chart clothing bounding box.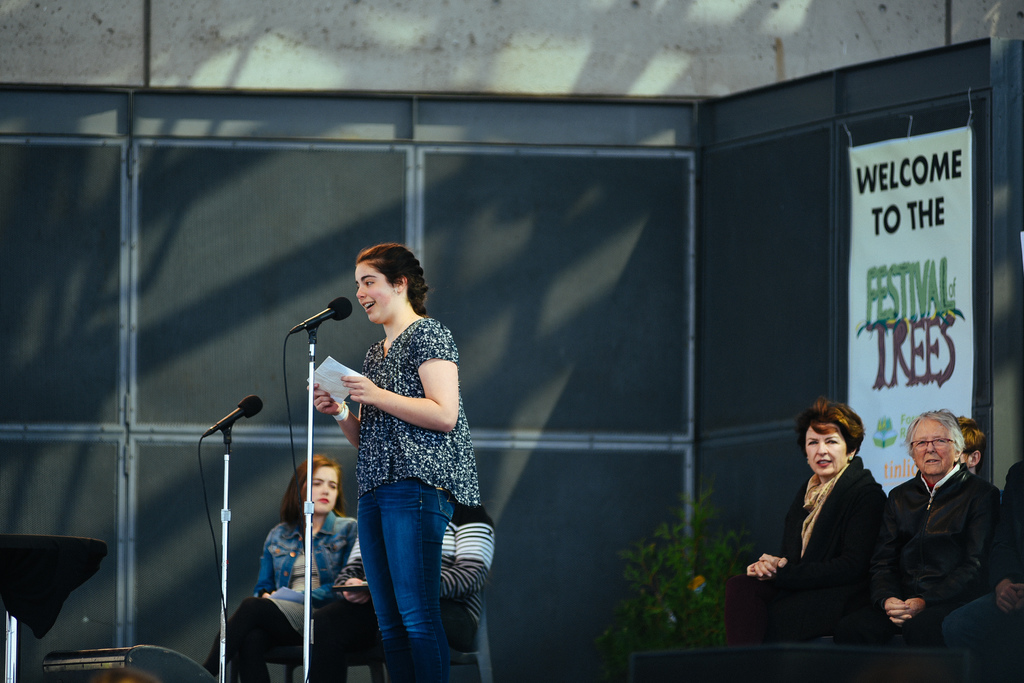
Charted: box(308, 501, 498, 682).
